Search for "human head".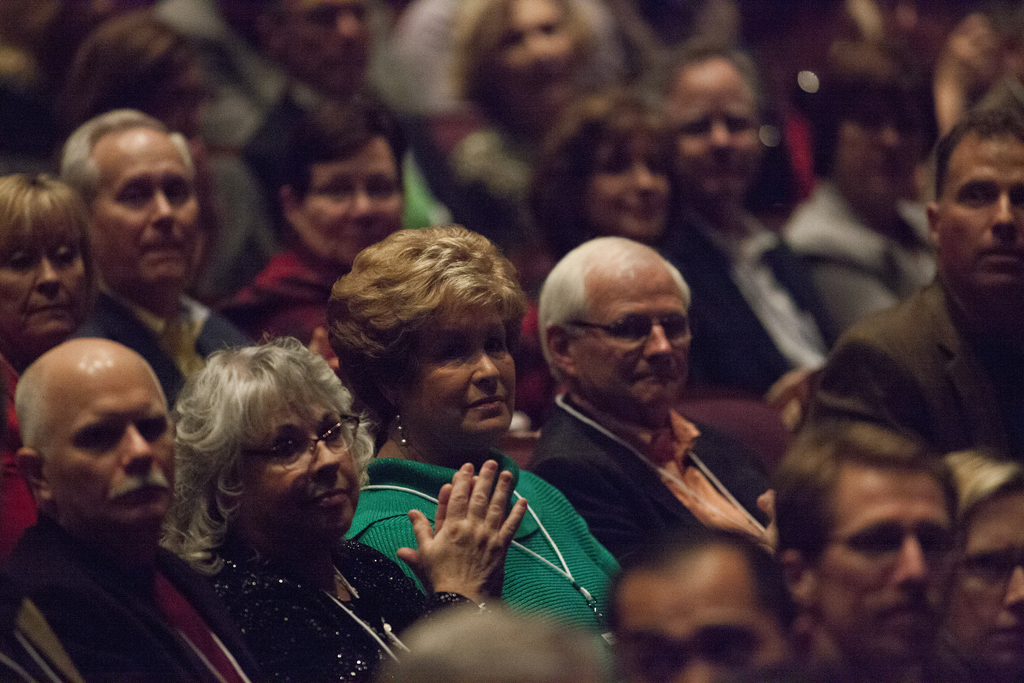
Found at [left=64, top=12, right=221, bottom=181].
